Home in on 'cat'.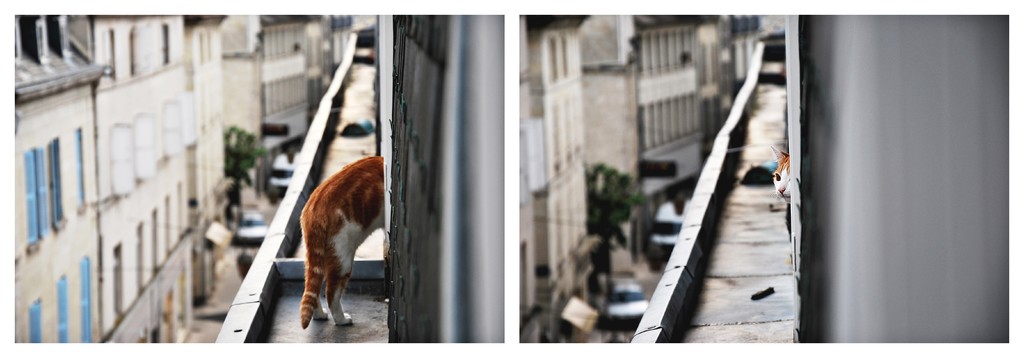
Homed in at x1=769, y1=145, x2=793, y2=209.
